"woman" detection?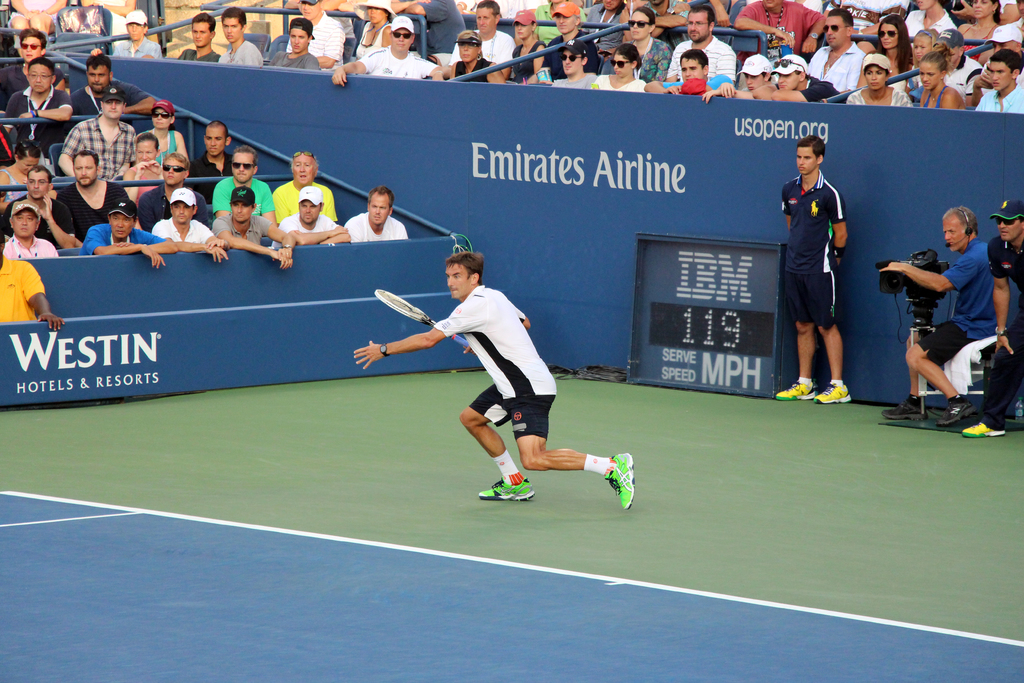
353 0 397 63
